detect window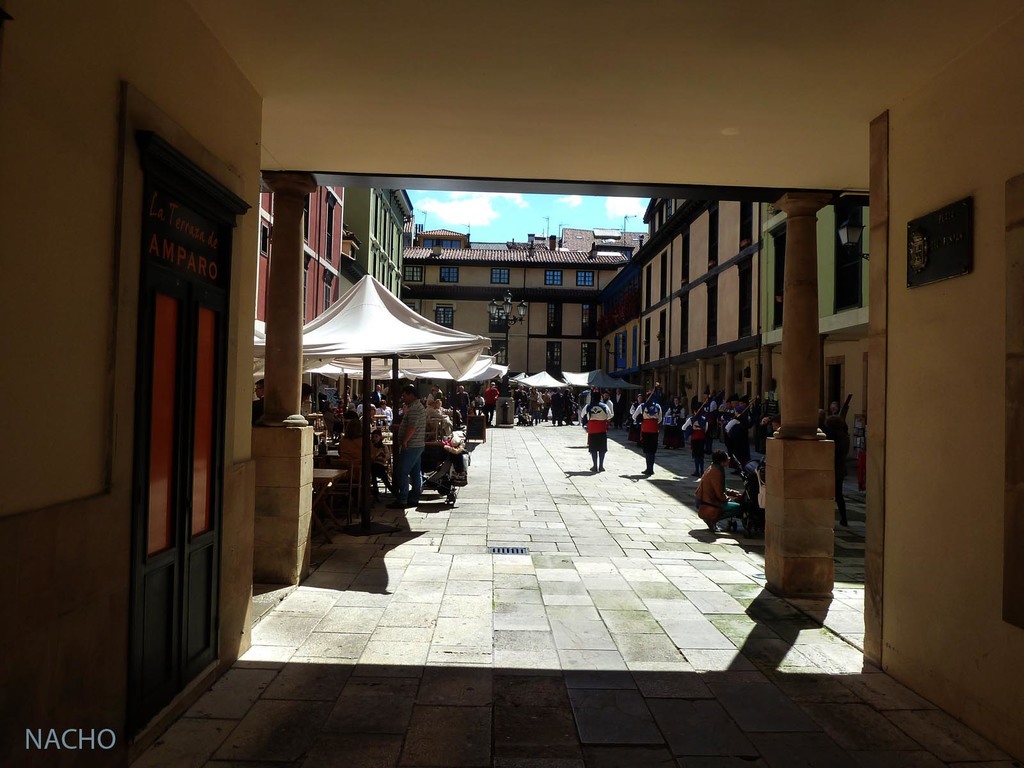
[x1=613, y1=330, x2=625, y2=370]
